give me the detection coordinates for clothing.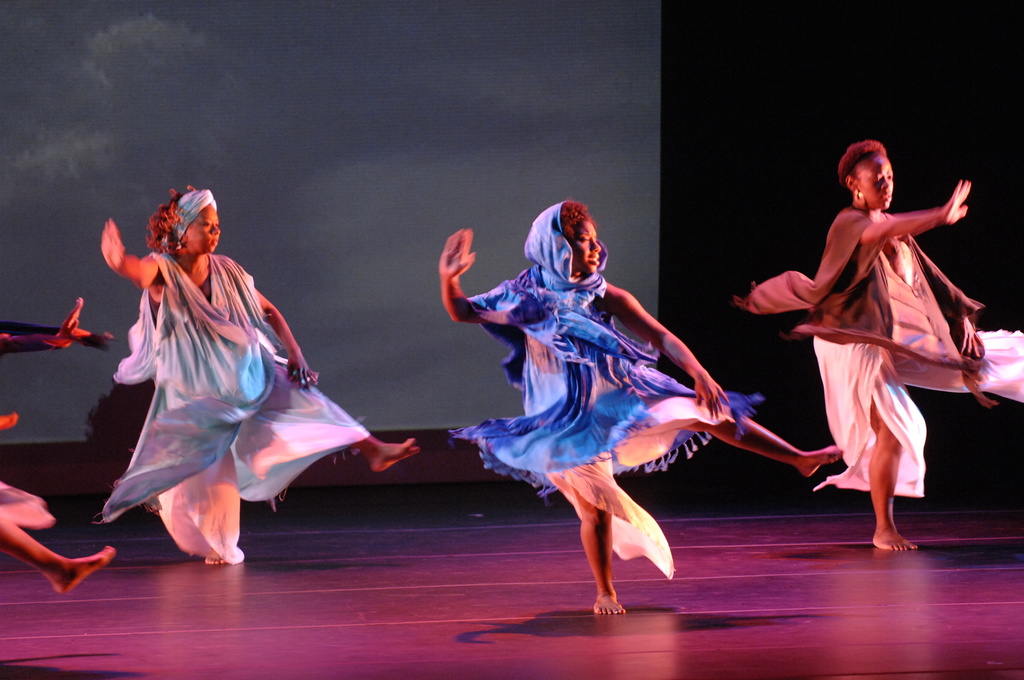
730, 209, 1020, 498.
